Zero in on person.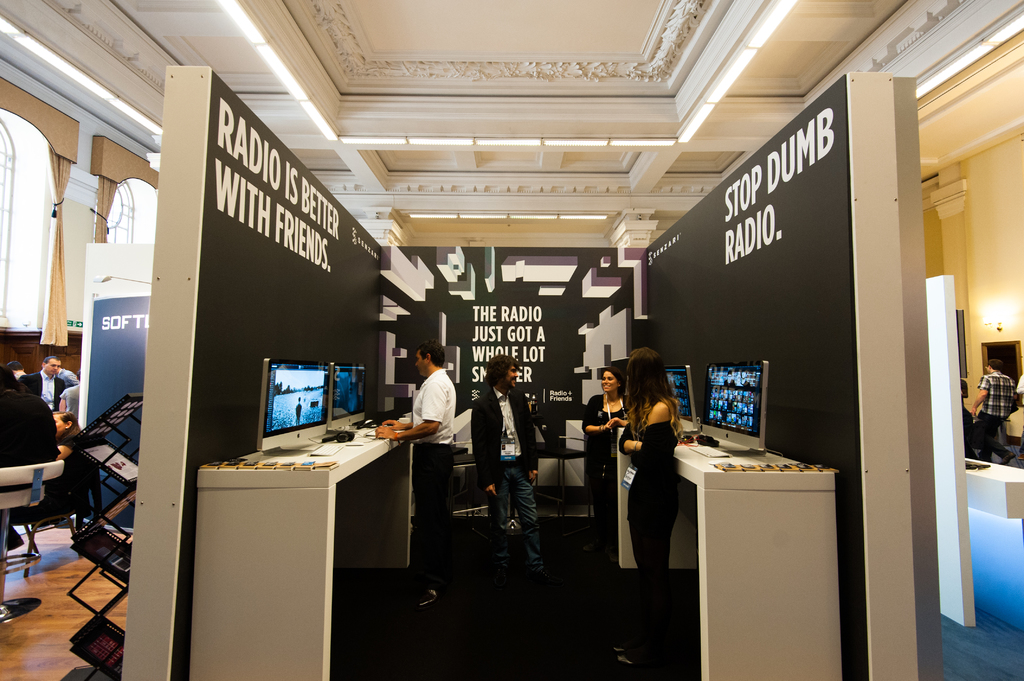
Zeroed in: 577/370/630/540.
